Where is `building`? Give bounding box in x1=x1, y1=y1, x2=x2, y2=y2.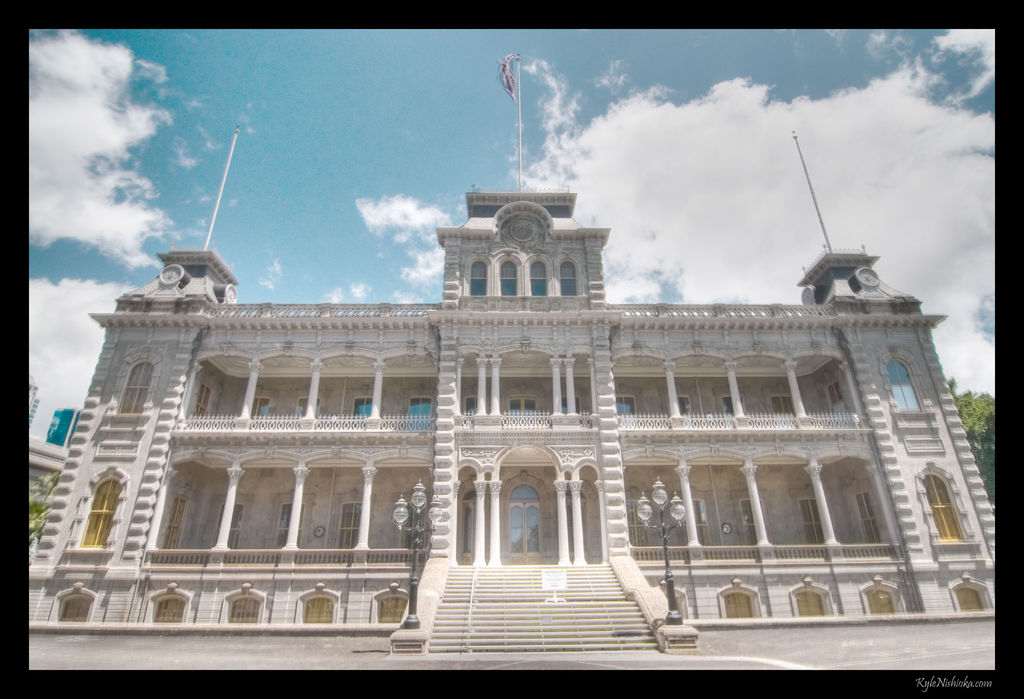
x1=28, y1=52, x2=993, y2=656.
